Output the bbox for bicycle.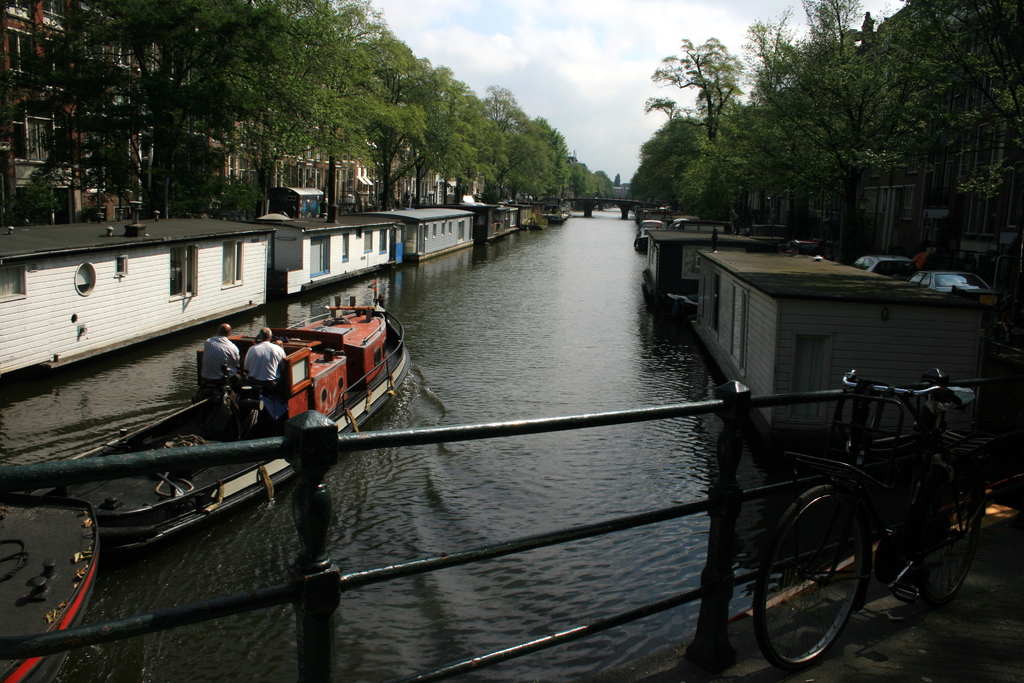
795,342,991,669.
